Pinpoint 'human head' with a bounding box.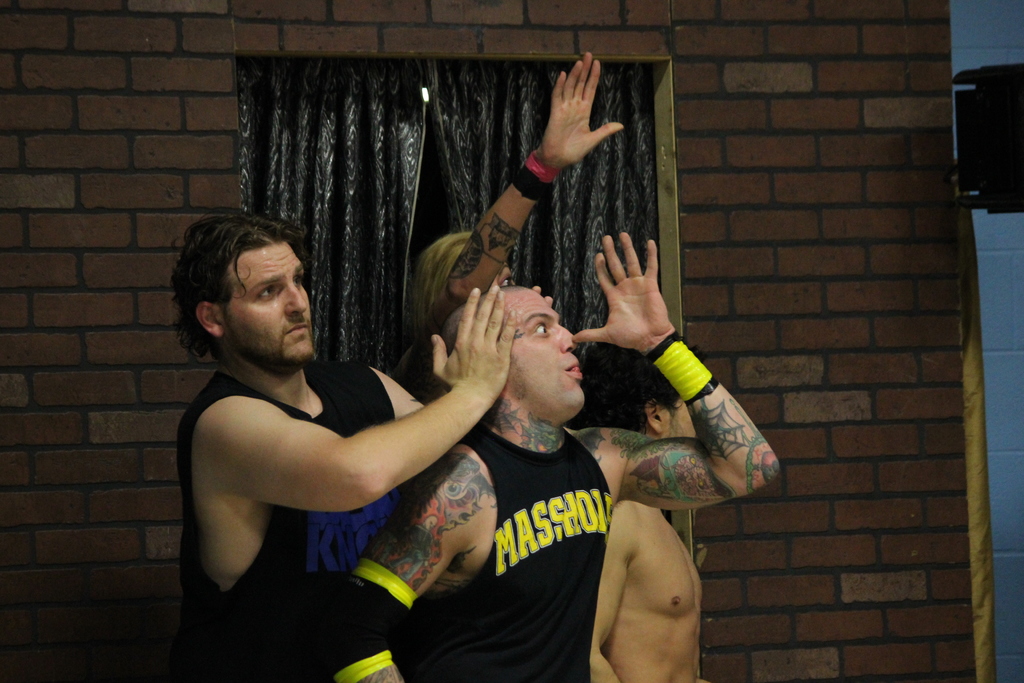
left=168, top=215, right=323, bottom=378.
